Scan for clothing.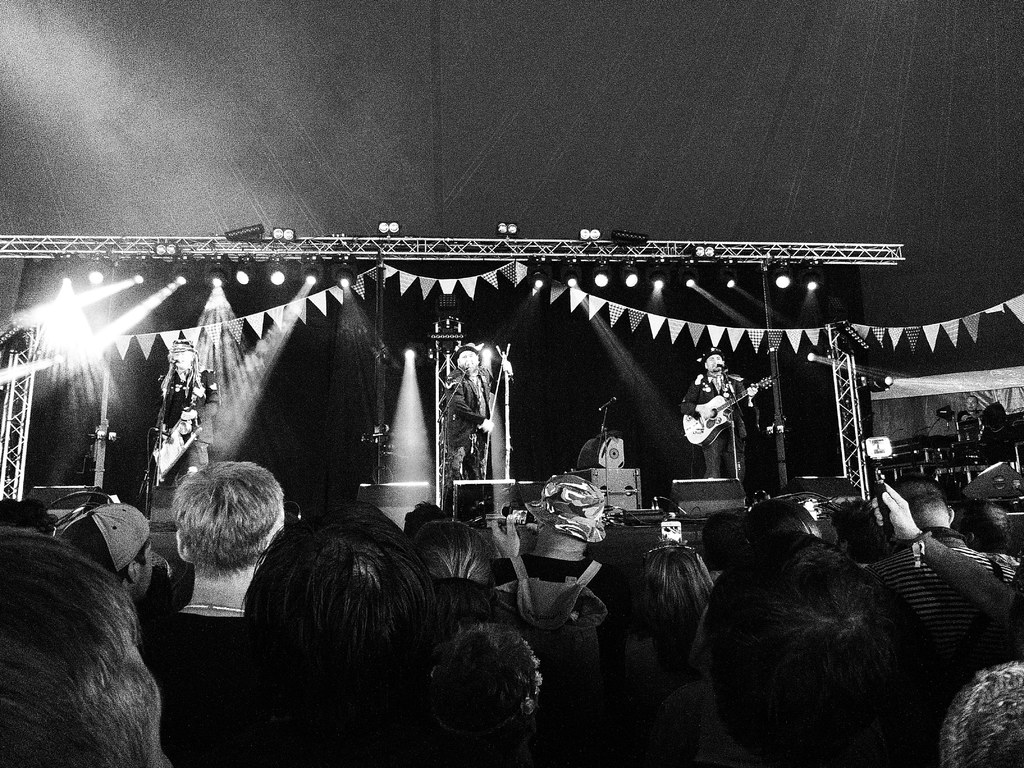
Scan result: box=[444, 367, 513, 488].
